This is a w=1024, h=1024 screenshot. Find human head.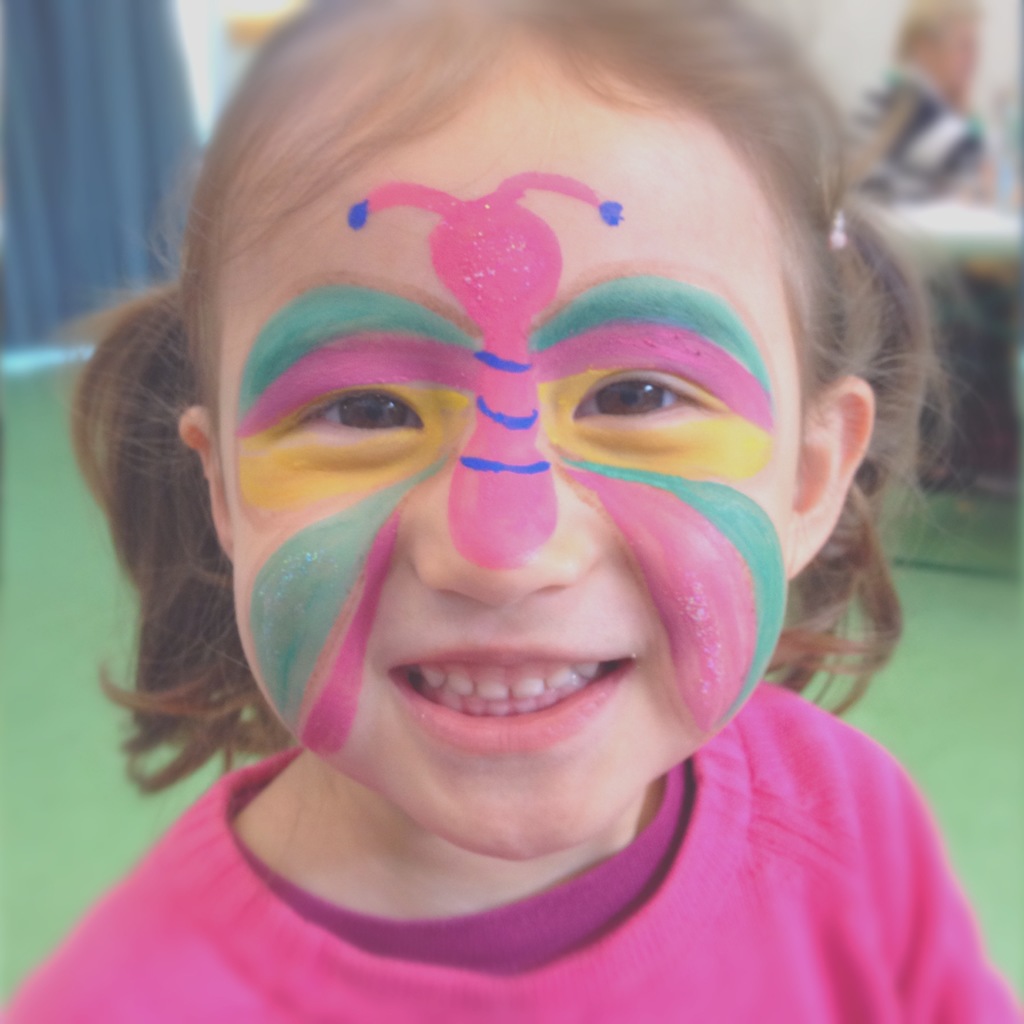
Bounding box: x1=172, y1=0, x2=877, y2=857.
